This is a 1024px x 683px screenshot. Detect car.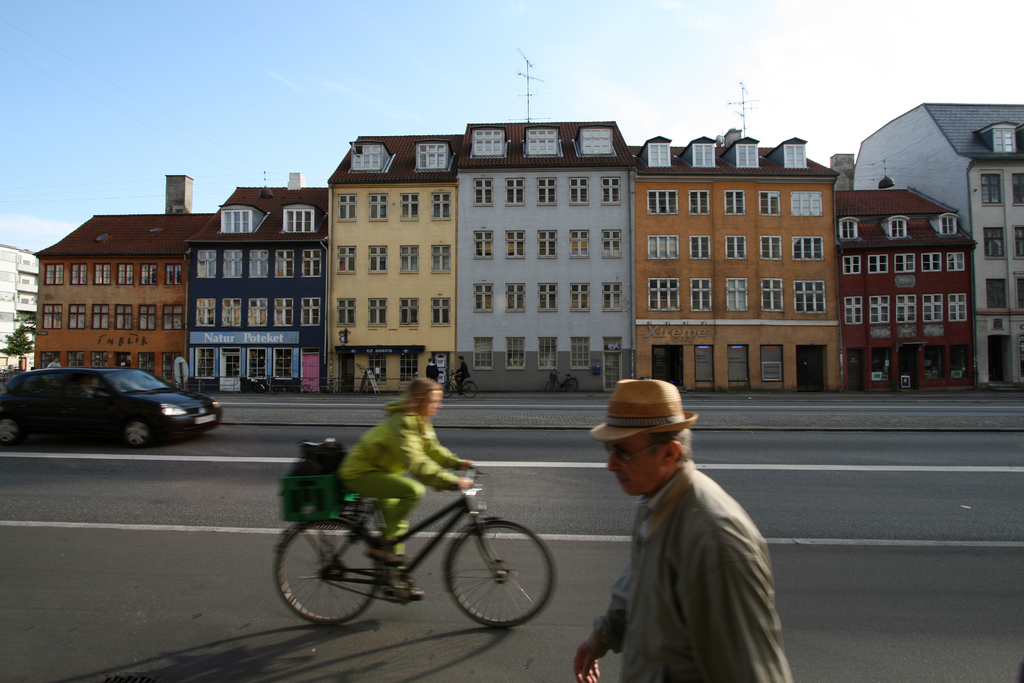
box(0, 366, 224, 449).
